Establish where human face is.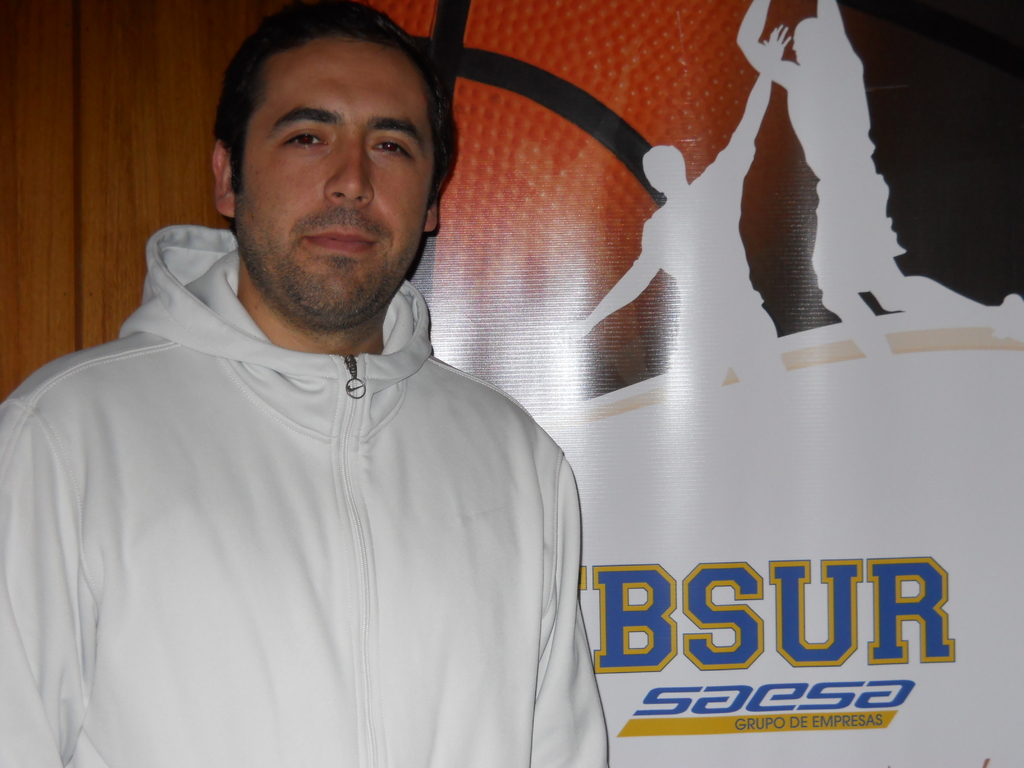
Established at region(230, 42, 426, 323).
